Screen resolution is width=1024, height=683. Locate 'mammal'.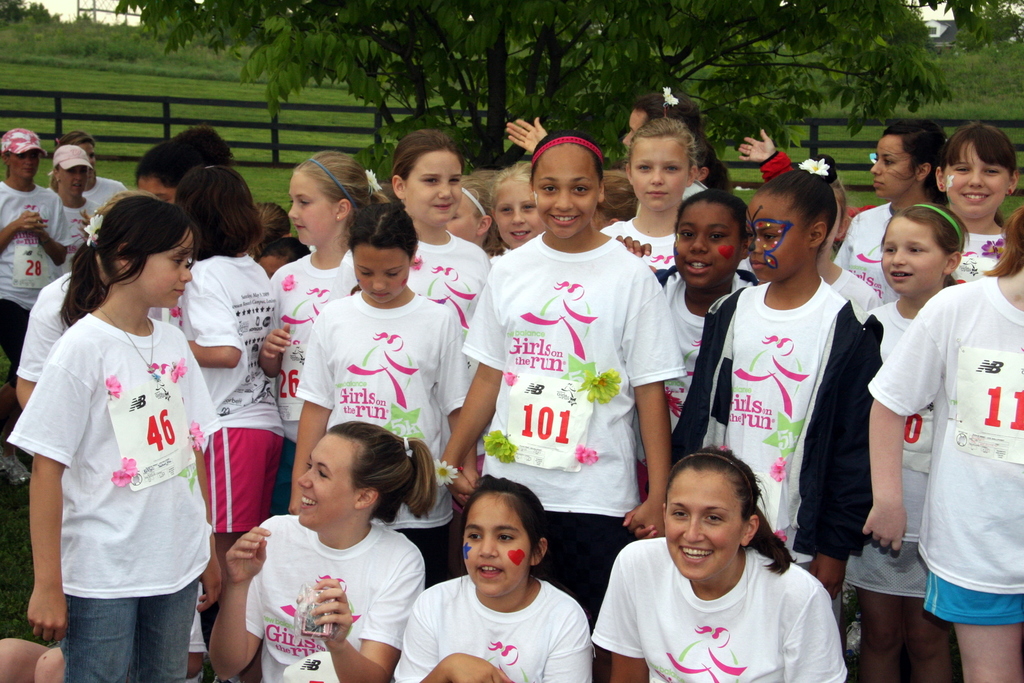
BBox(832, 118, 946, 294).
